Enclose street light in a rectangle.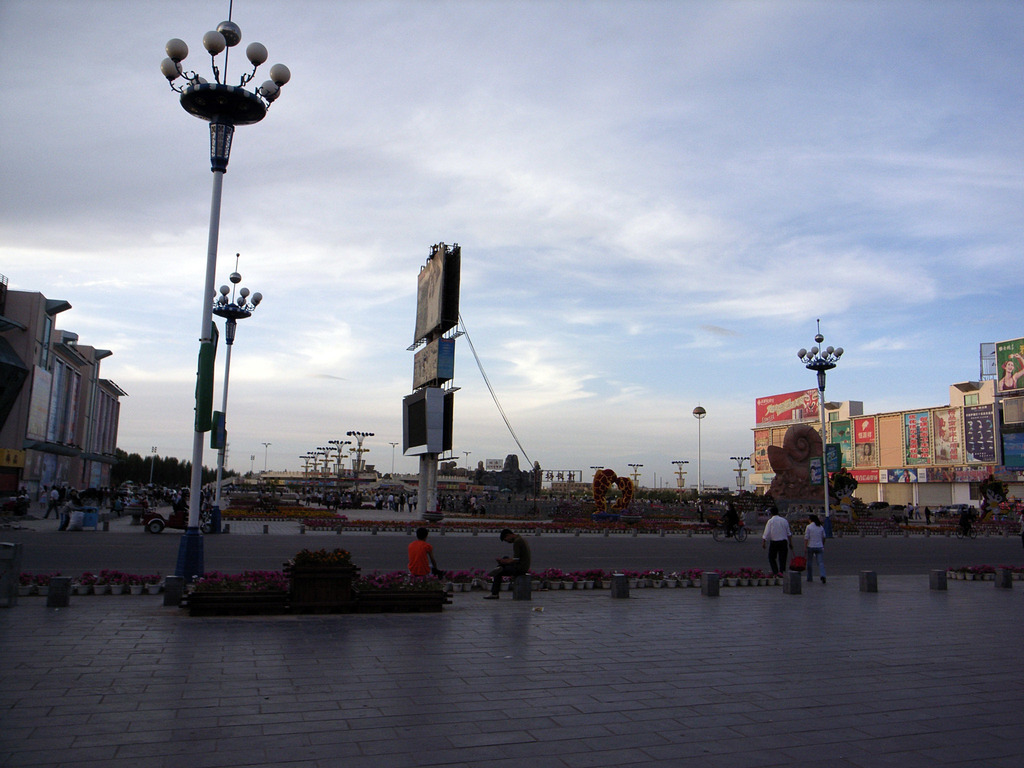
box=[304, 450, 328, 470].
